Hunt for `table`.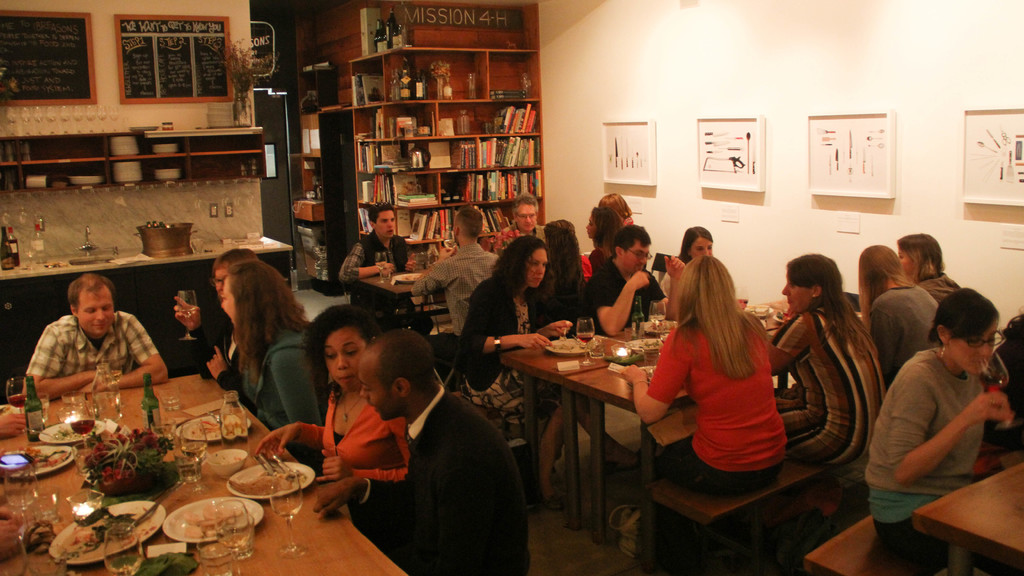
Hunted down at box=[355, 264, 442, 335].
